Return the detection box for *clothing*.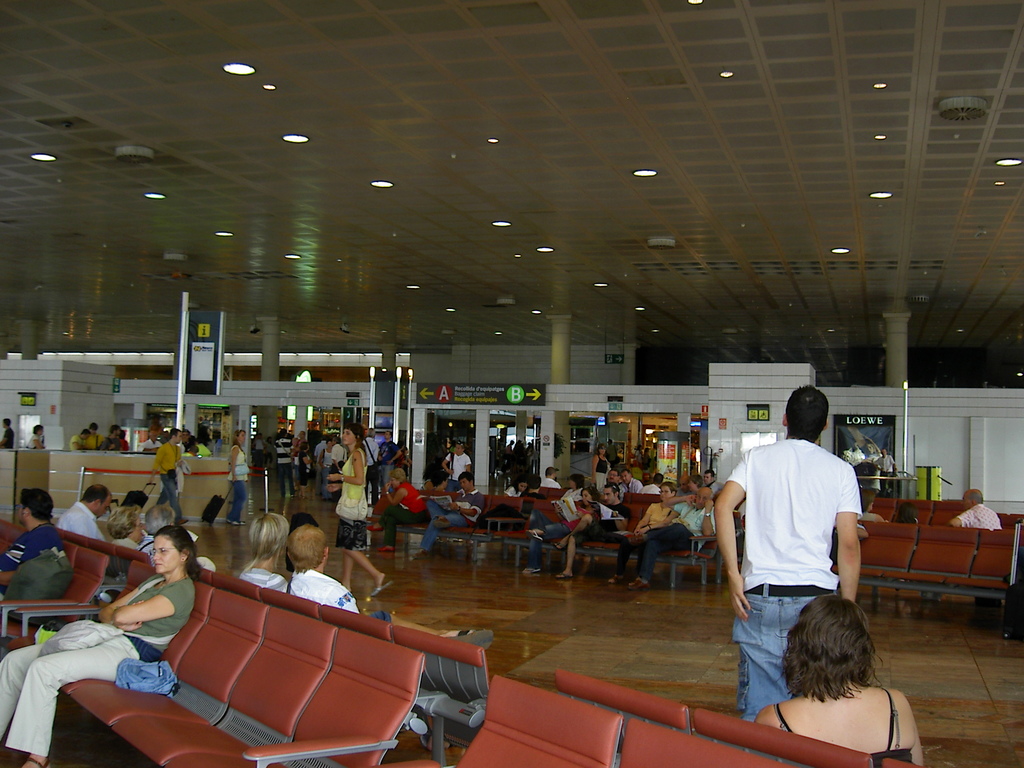
box(30, 435, 48, 451).
